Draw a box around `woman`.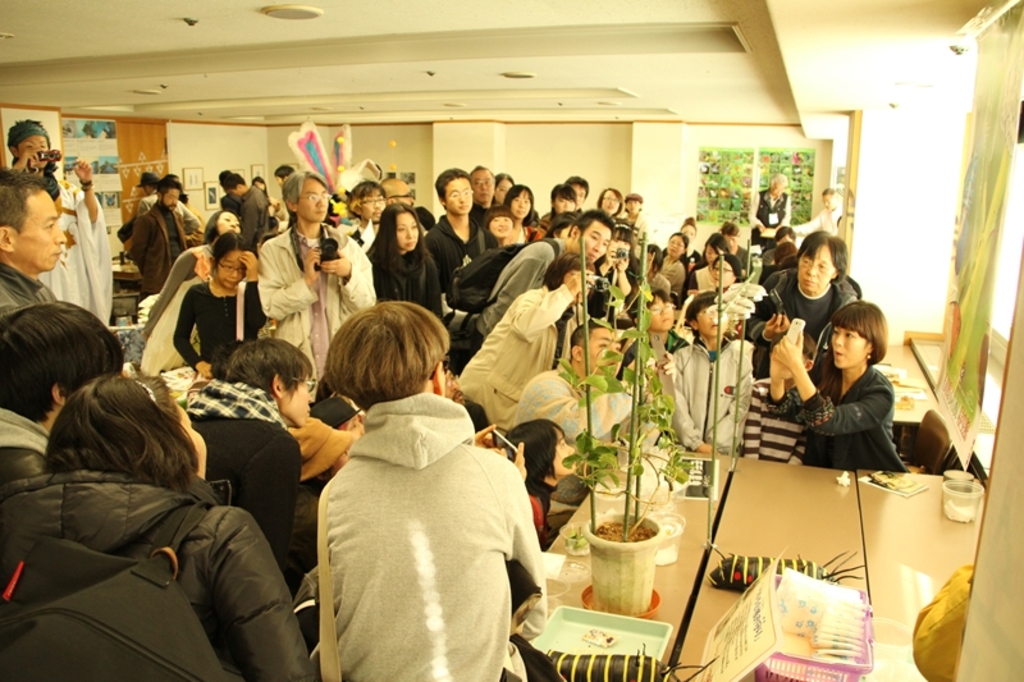
[29, 347, 293, 681].
